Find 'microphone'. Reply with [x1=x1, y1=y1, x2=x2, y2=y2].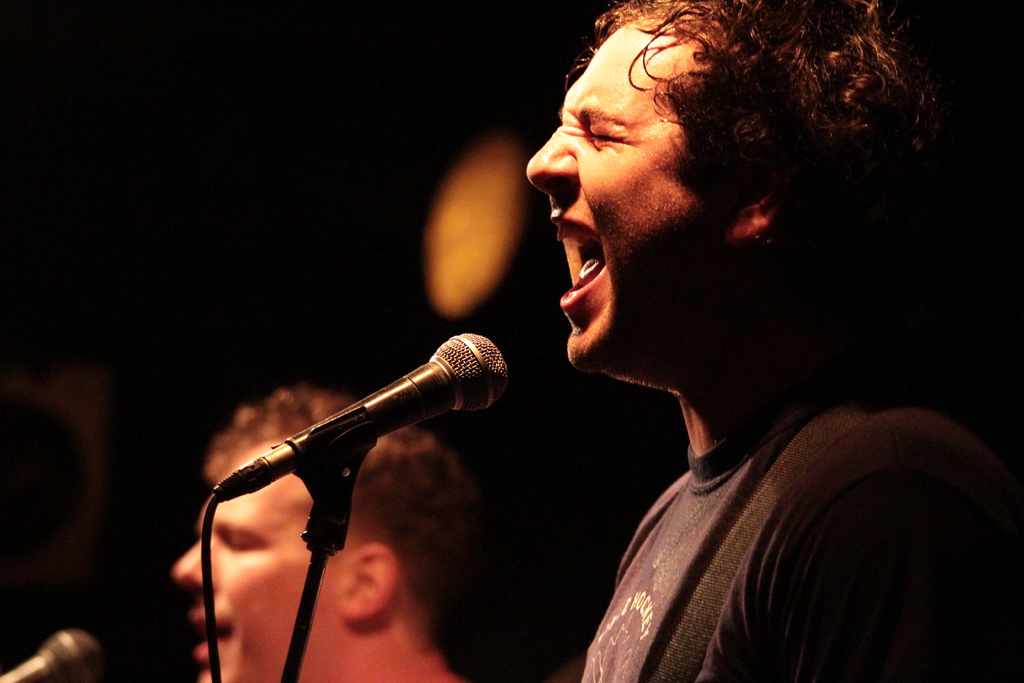
[x1=0, y1=621, x2=108, y2=682].
